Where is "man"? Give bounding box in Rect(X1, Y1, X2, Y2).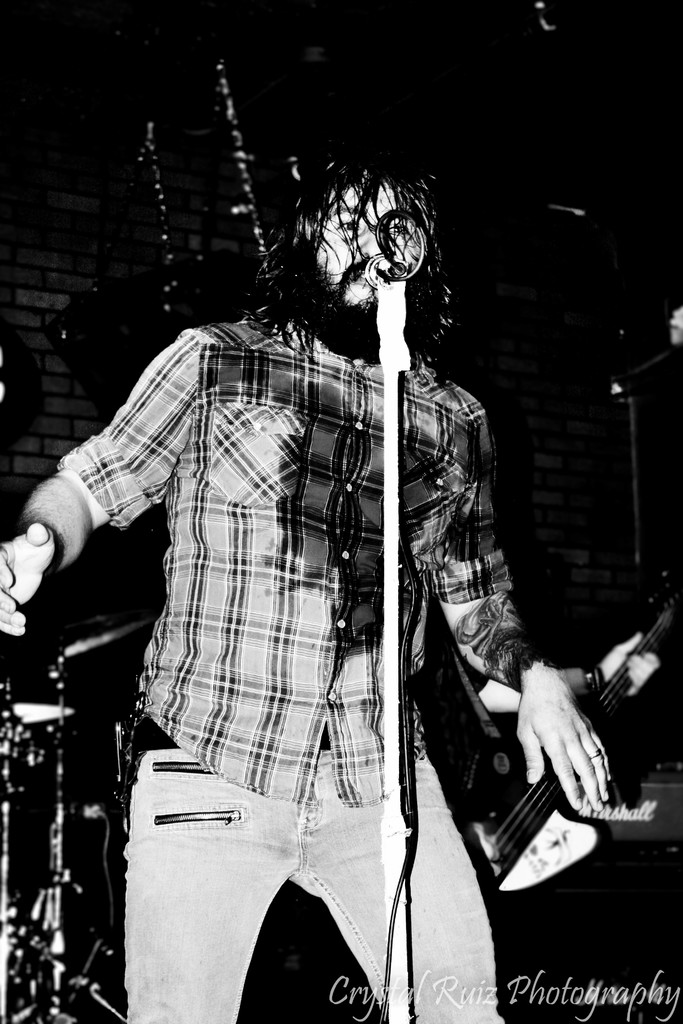
Rect(0, 138, 620, 1023).
